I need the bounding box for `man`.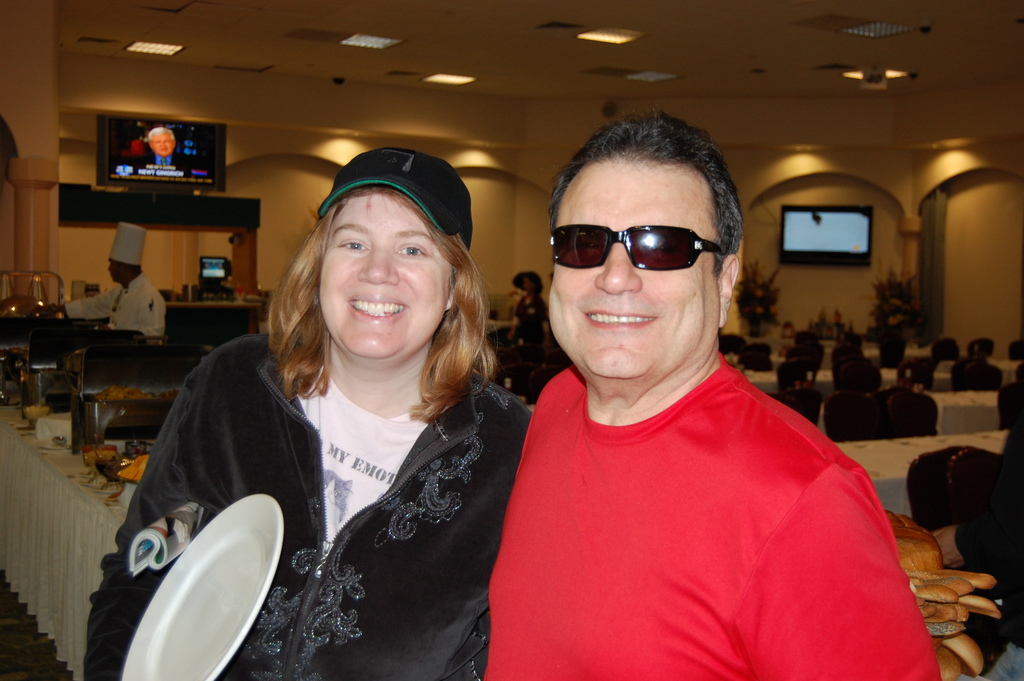
Here it is: x1=27 y1=218 x2=191 y2=339.
